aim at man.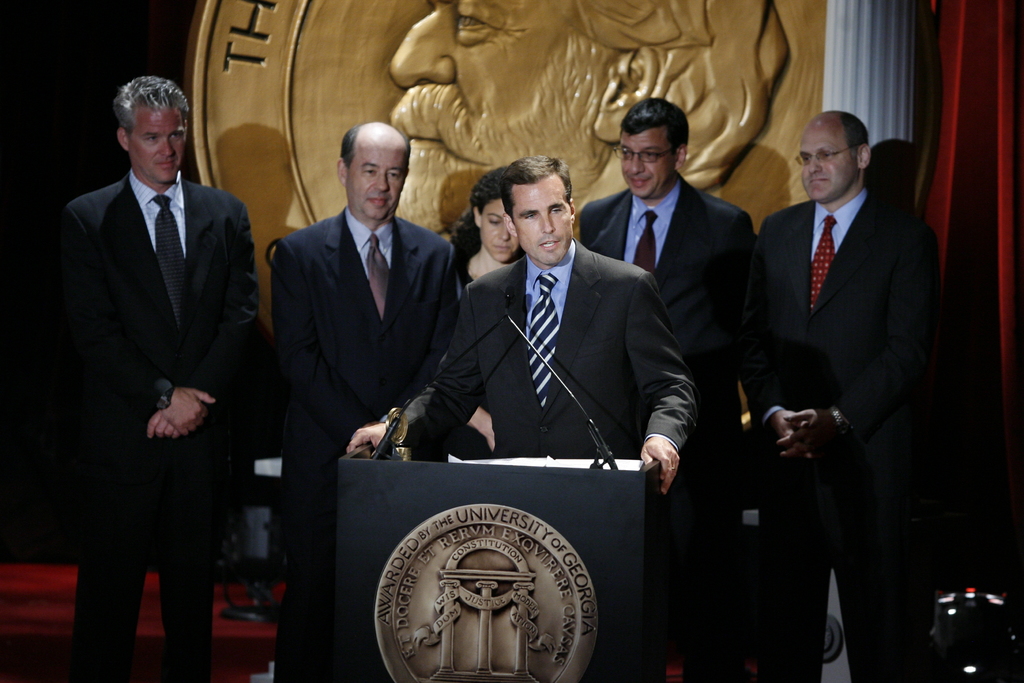
Aimed at 577:99:755:682.
